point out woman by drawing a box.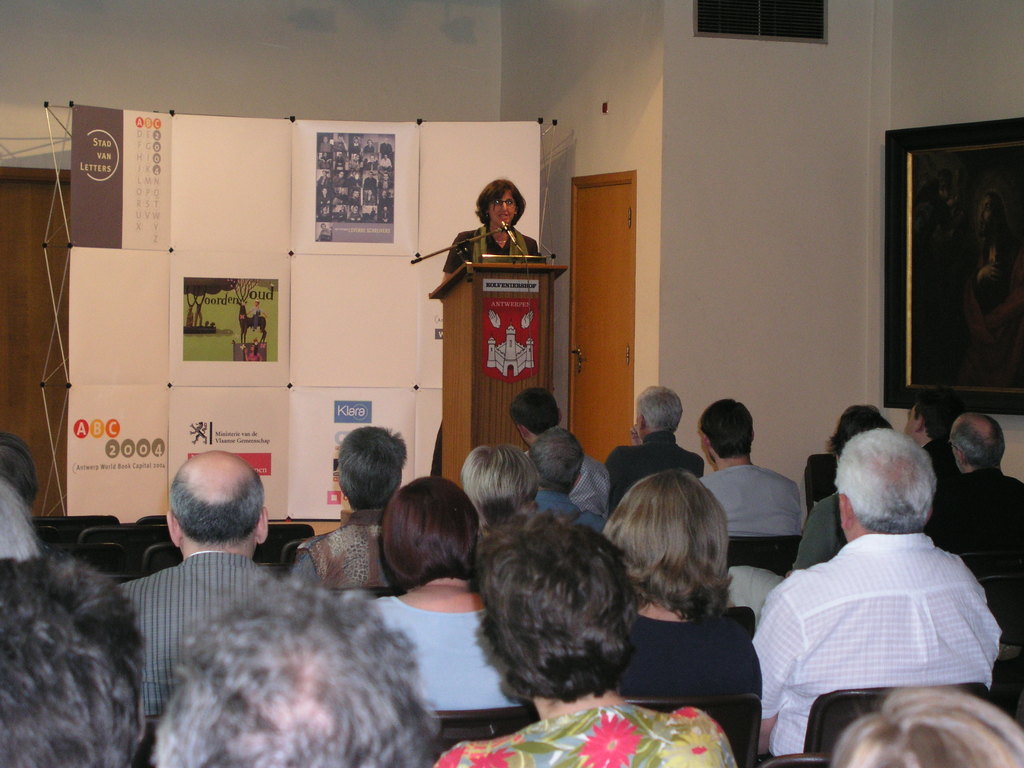
<box>433,507,739,767</box>.
